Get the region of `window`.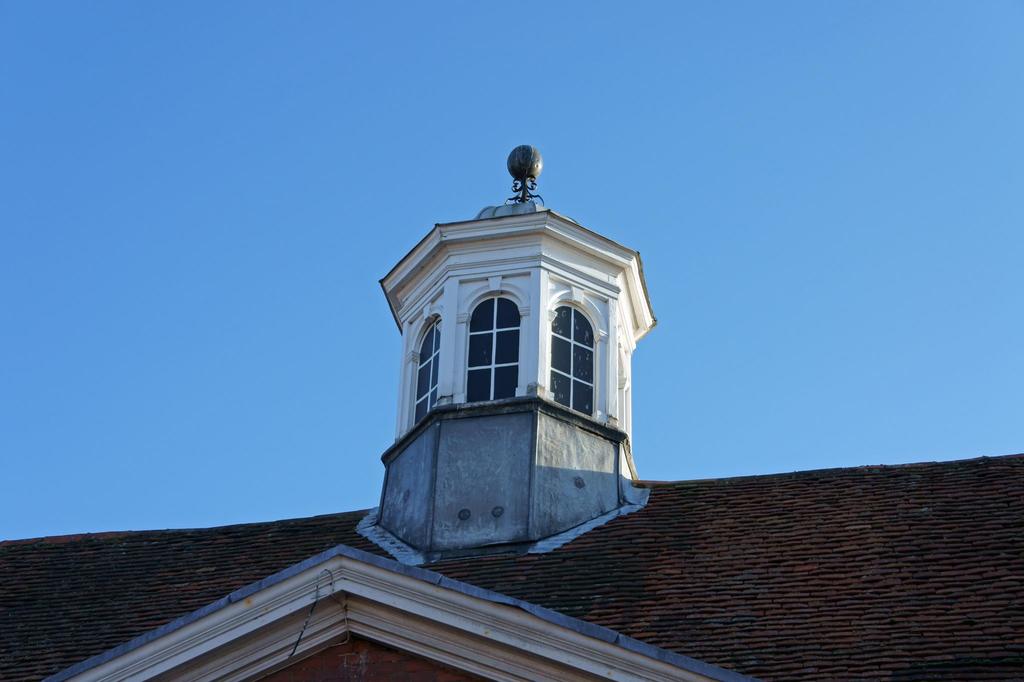
[x1=461, y1=293, x2=522, y2=399].
